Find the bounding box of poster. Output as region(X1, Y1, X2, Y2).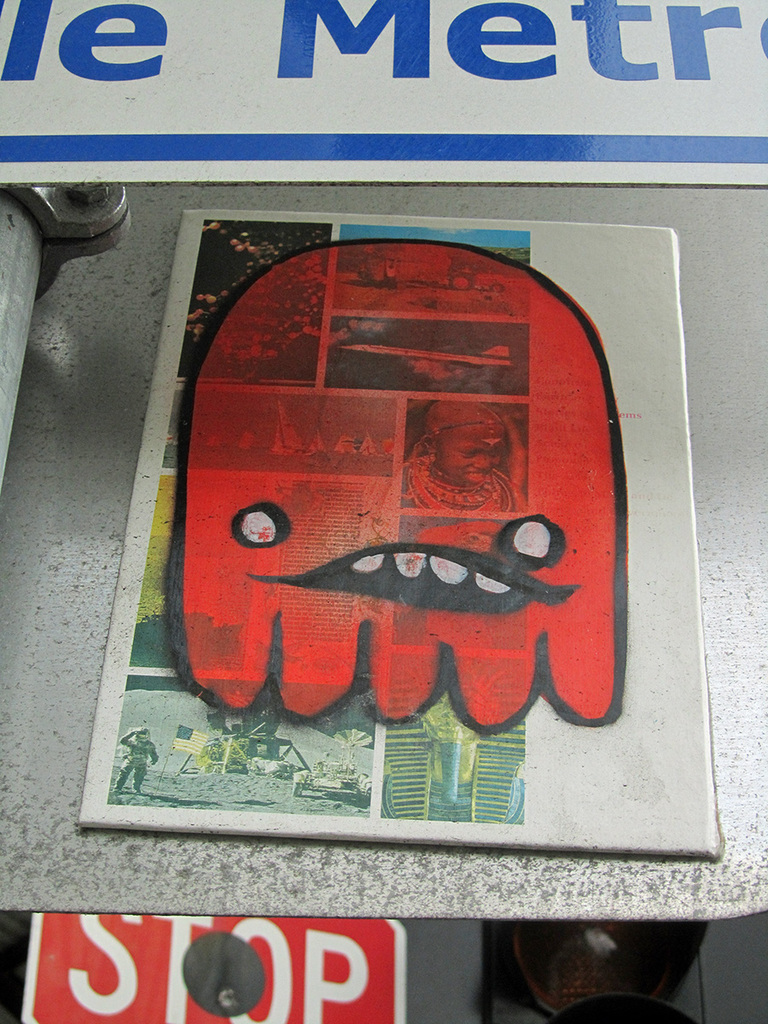
region(74, 212, 714, 857).
